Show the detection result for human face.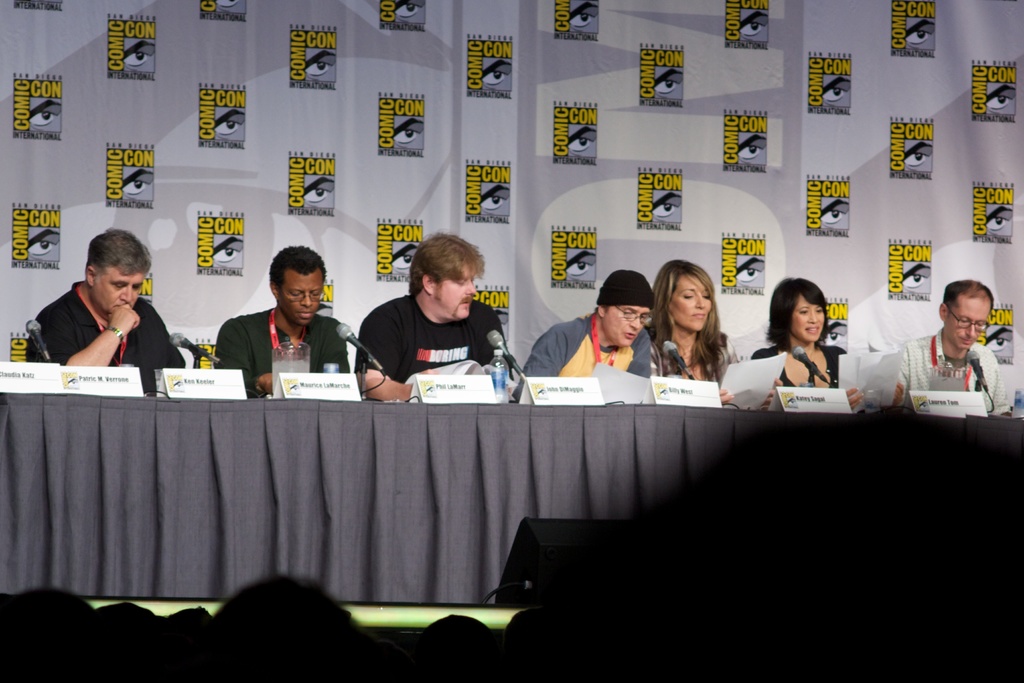
(left=280, top=269, right=322, bottom=323).
